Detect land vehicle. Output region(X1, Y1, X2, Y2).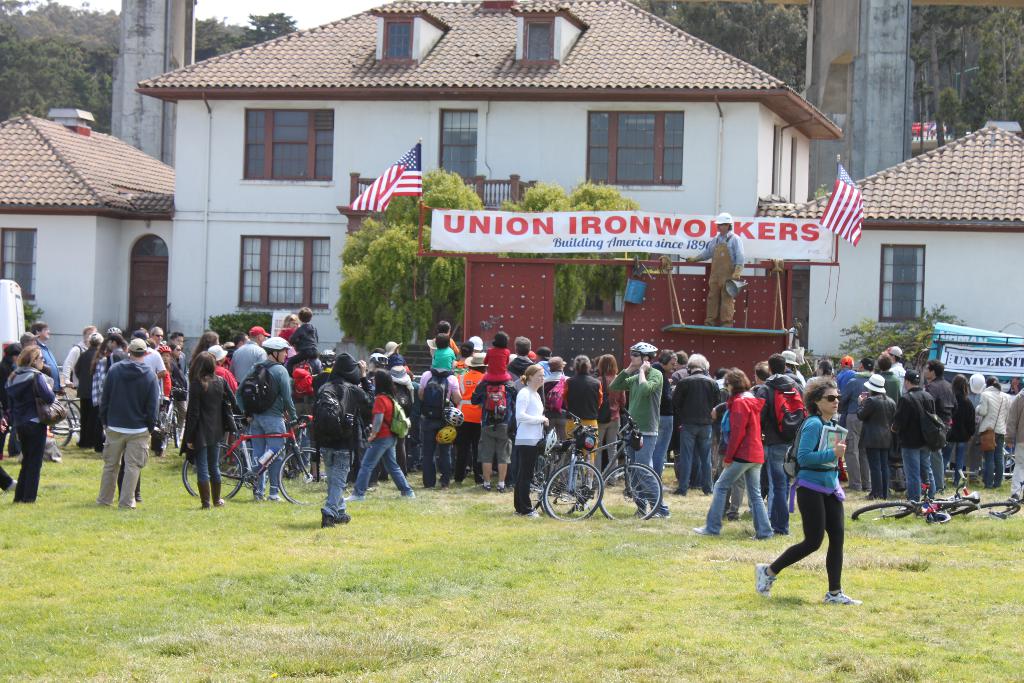
region(181, 411, 330, 500).
